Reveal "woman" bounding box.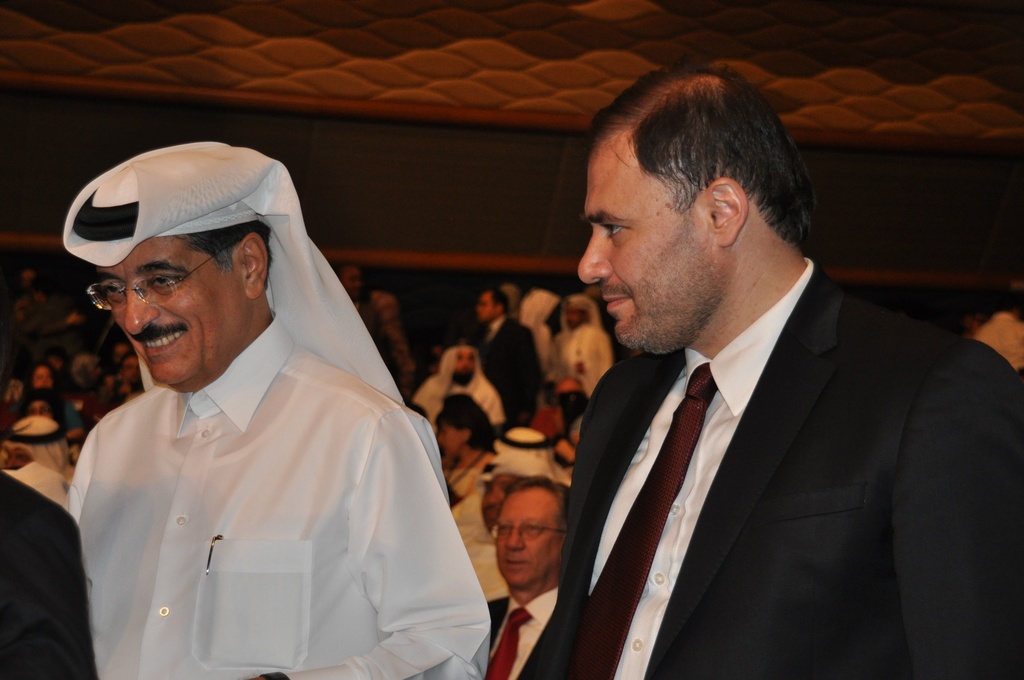
Revealed: select_region(431, 400, 497, 509).
